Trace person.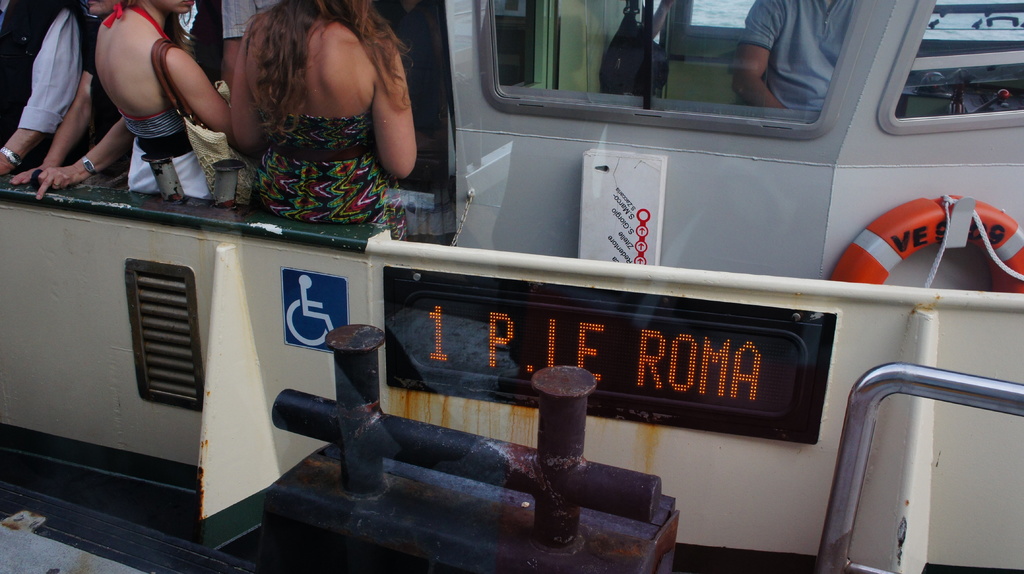
Traced to locate(4, 1, 89, 172).
